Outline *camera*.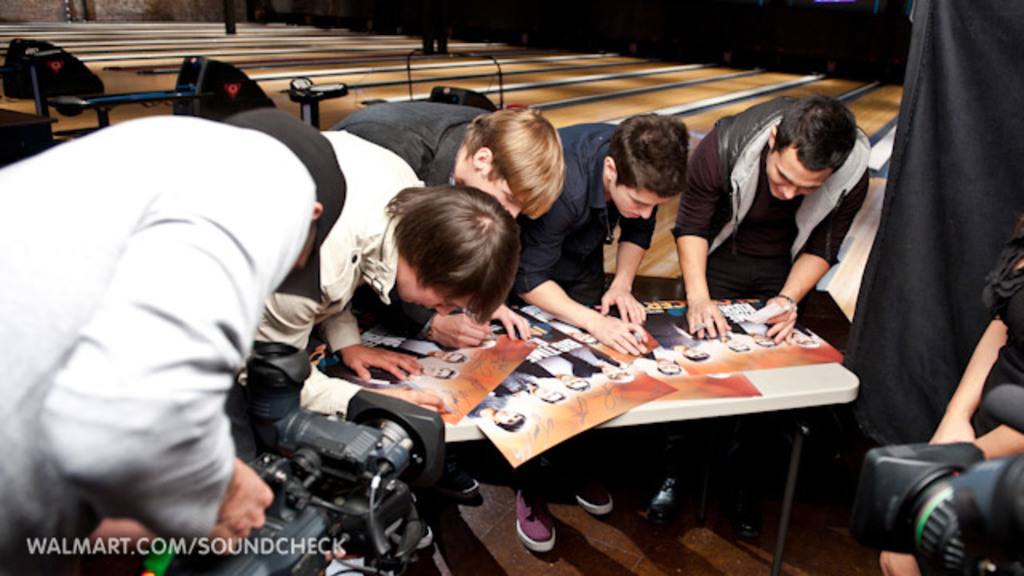
Outline: left=174, top=339, right=456, bottom=574.
